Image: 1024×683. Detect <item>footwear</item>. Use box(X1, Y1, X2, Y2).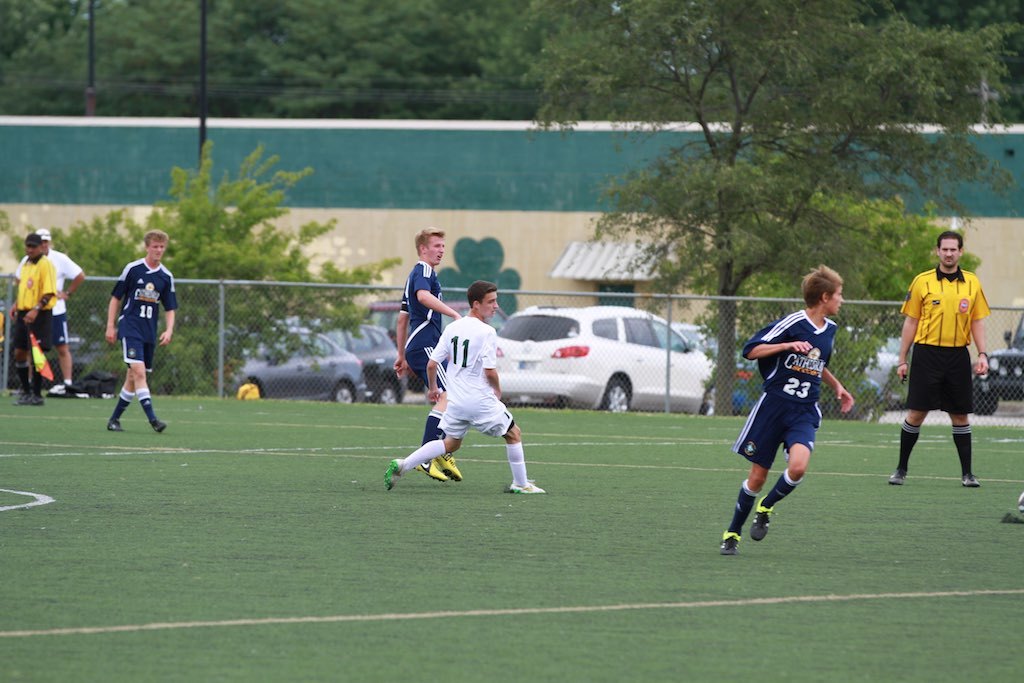
box(413, 459, 444, 479).
